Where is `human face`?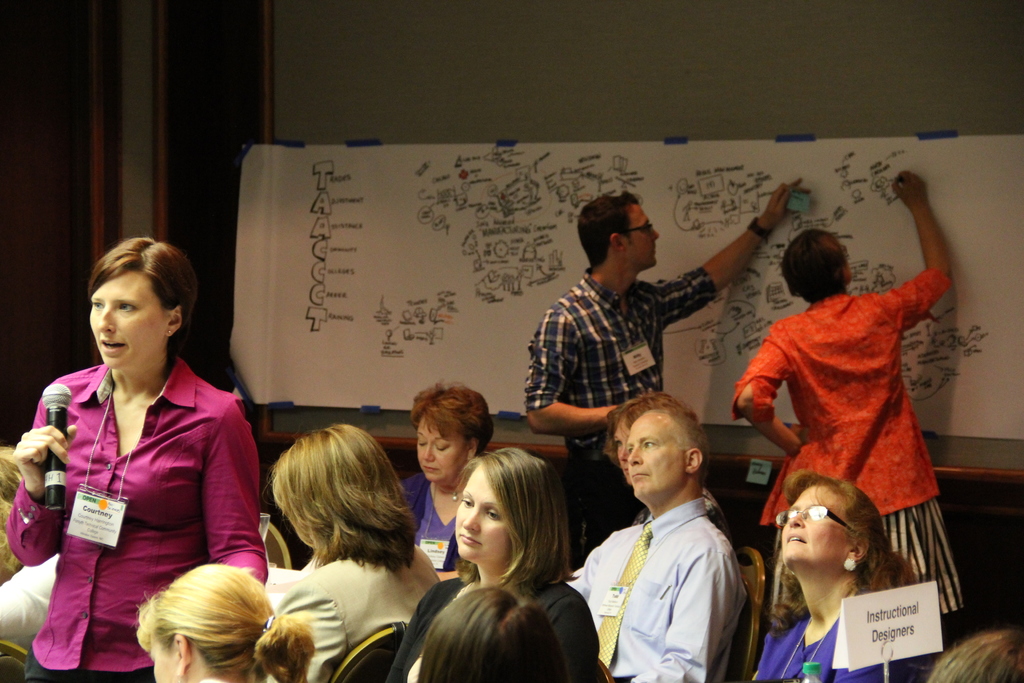
bbox=(611, 419, 632, 477).
